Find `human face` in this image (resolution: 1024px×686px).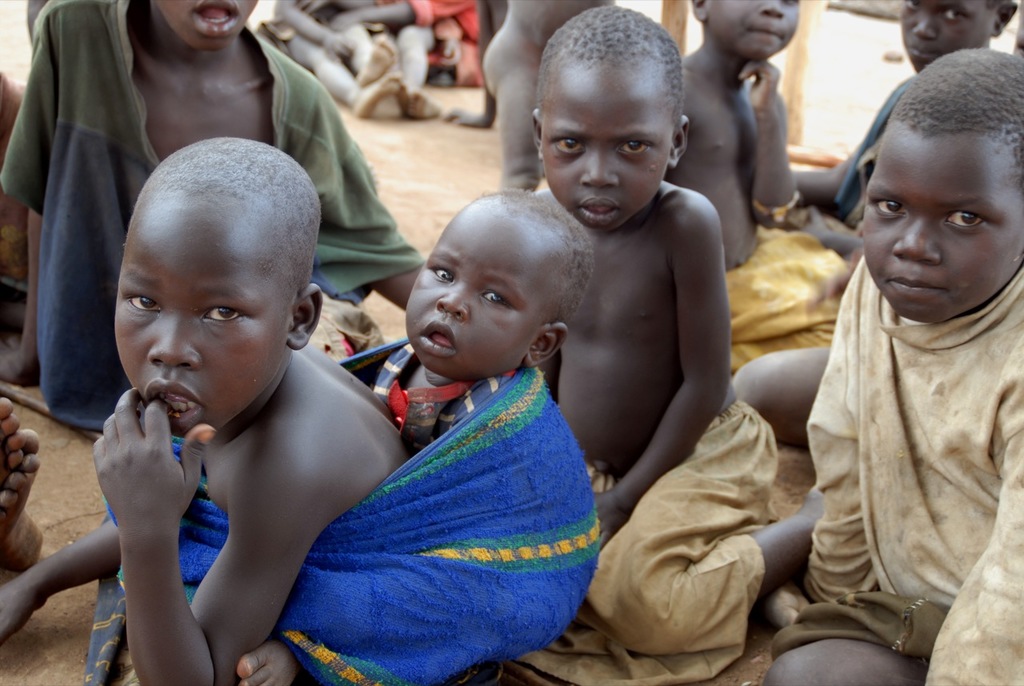
l=704, t=0, r=794, b=57.
